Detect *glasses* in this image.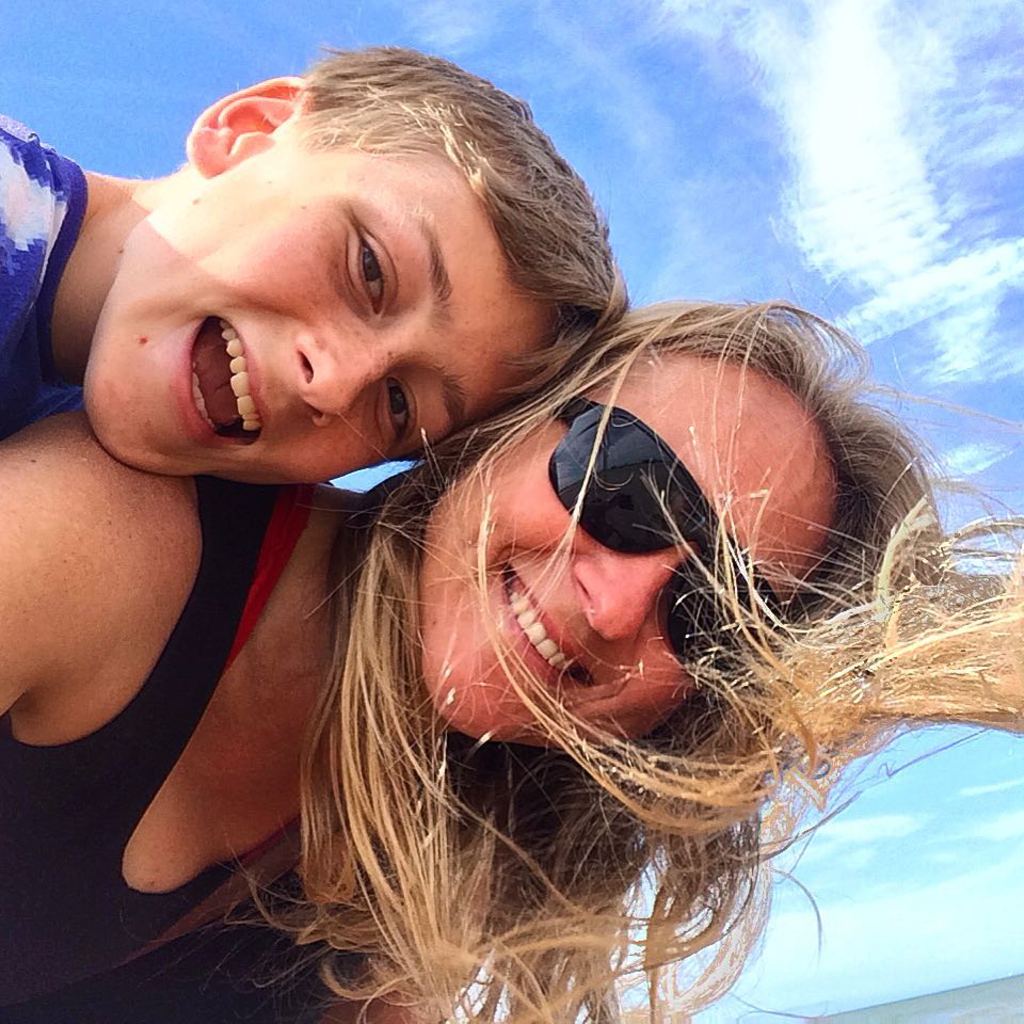
Detection: 545 386 802 673.
